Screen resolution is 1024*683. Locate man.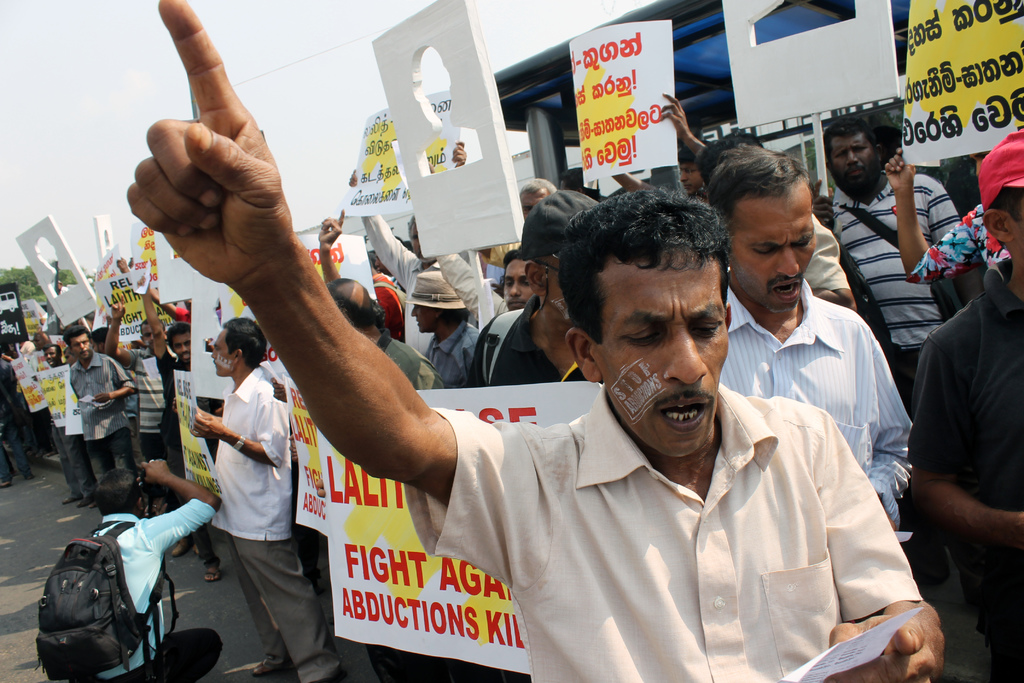
bbox=[404, 268, 482, 386].
